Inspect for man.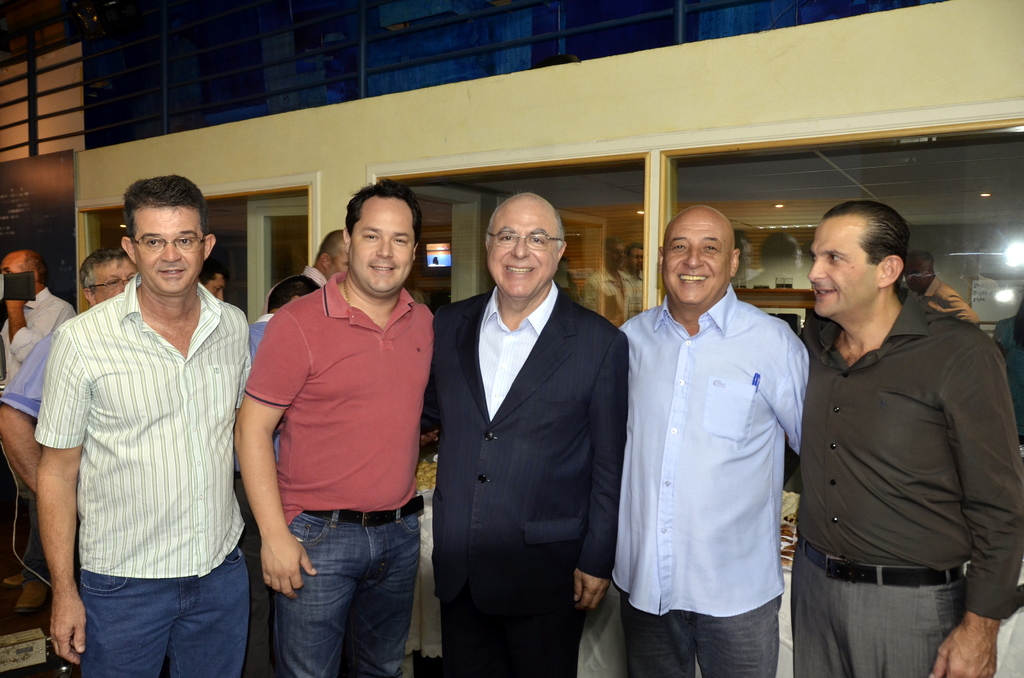
Inspection: [776, 178, 1011, 676].
